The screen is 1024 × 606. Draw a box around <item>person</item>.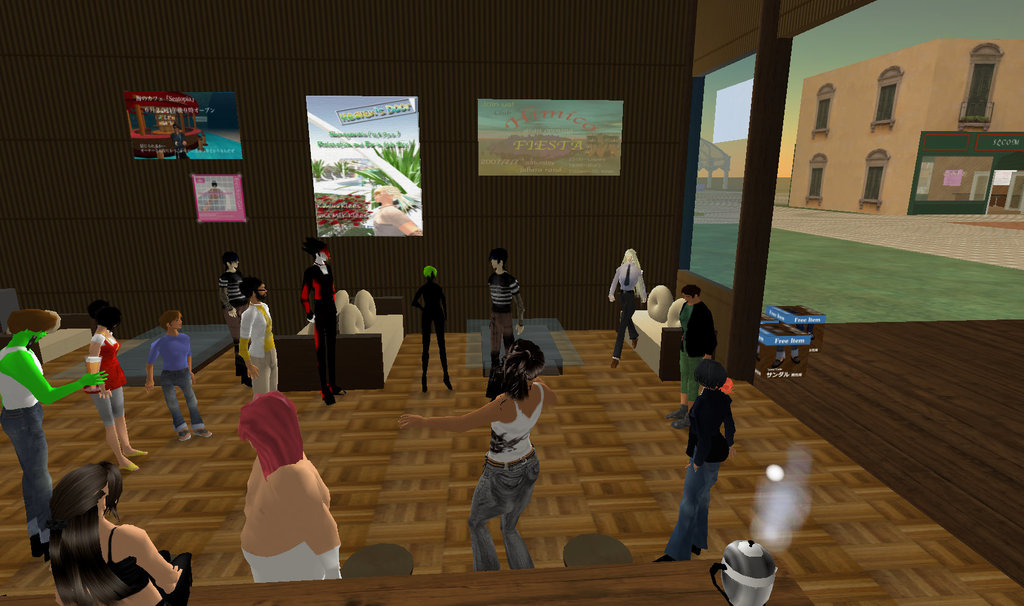
[x1=150, y1=307, x2=216, y2=438].
